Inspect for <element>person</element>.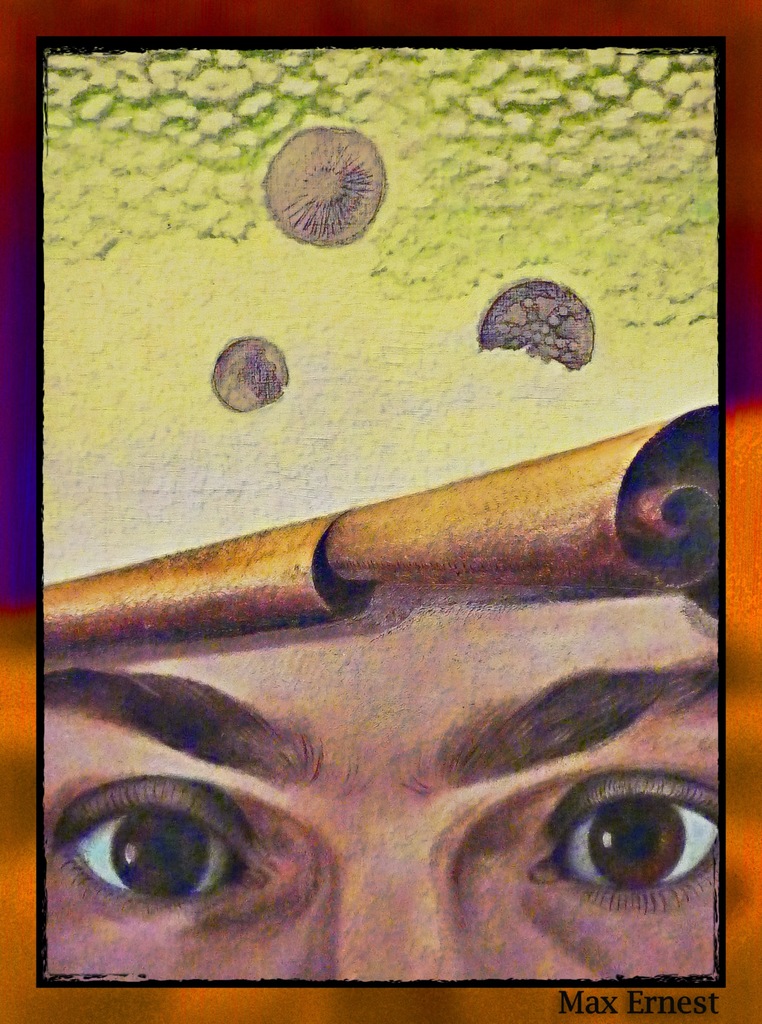
Inspection: 42,578,720,980.
